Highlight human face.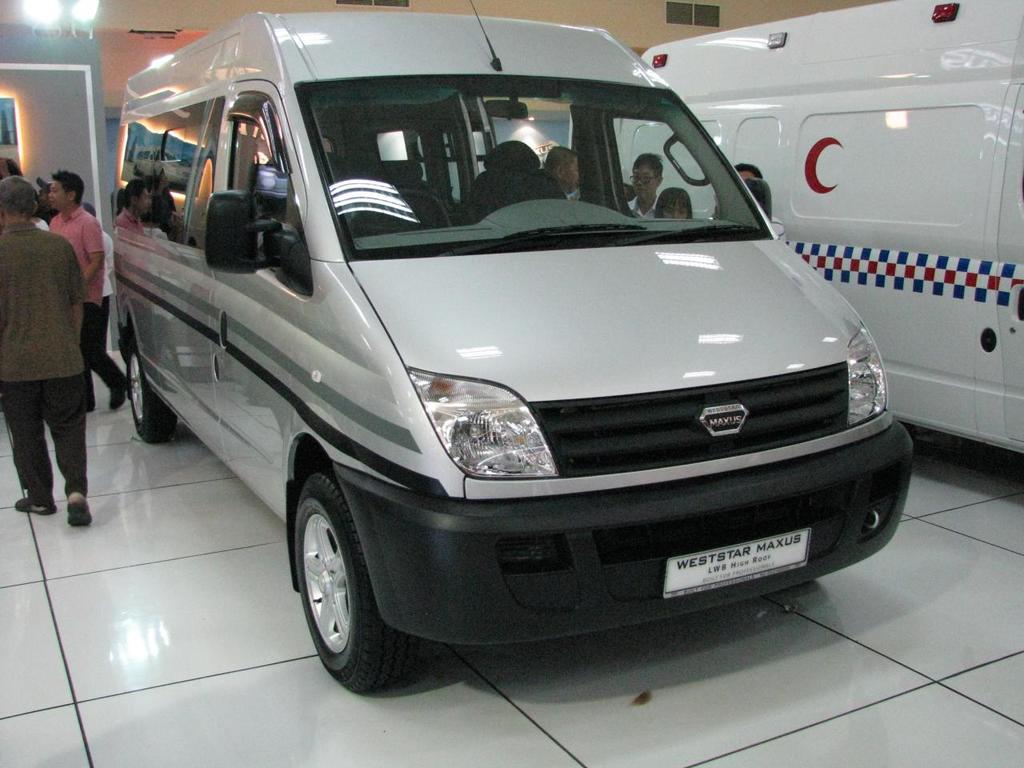
Highlighted region: x1=562, y1=162, x2=580, y2=184.
